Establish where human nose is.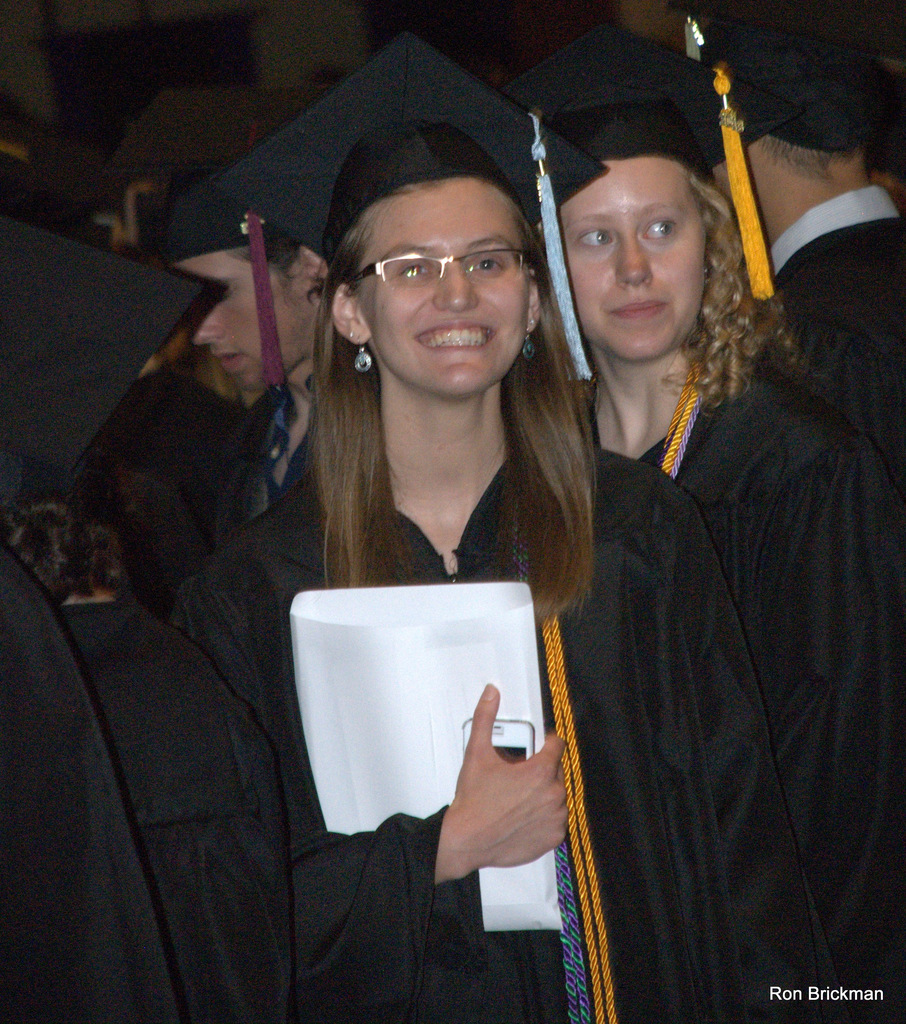
Established at <box>619,236,652,288</box>.
